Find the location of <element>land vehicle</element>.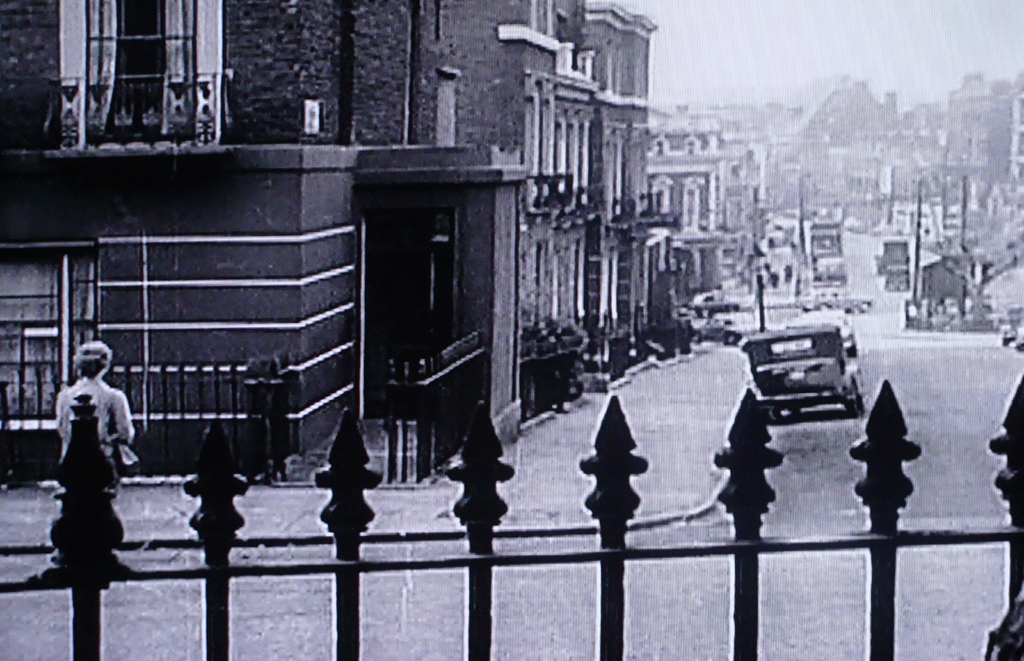
Location: 742 329 854 425.
